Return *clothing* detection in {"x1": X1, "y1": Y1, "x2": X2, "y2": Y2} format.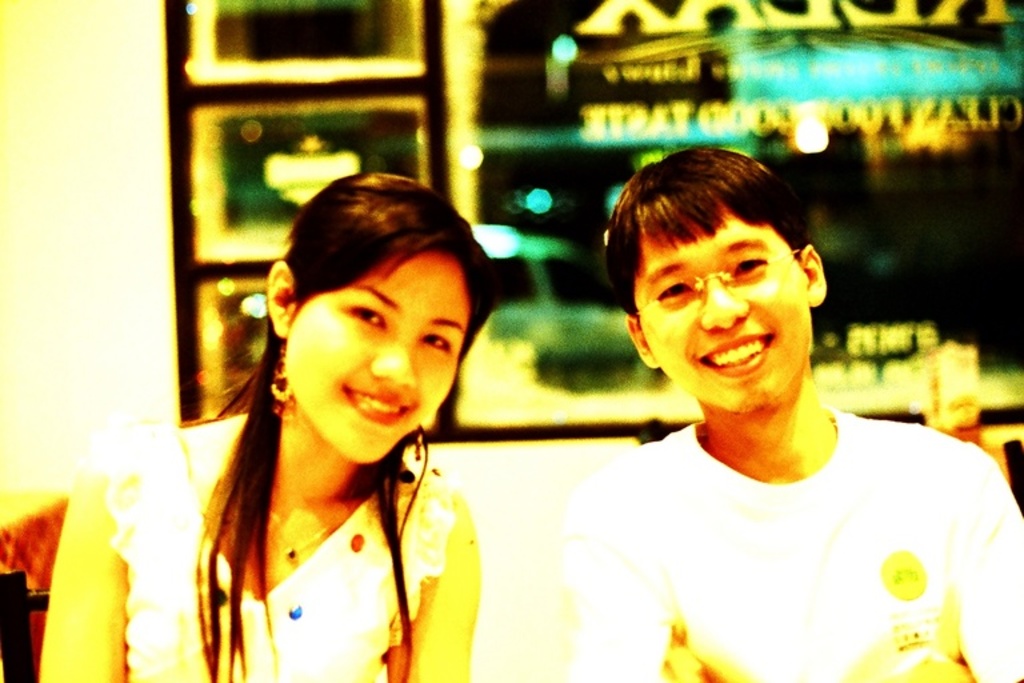
{"x1": 532, "y1": 335, "x2": 999, "y2": 674}.
